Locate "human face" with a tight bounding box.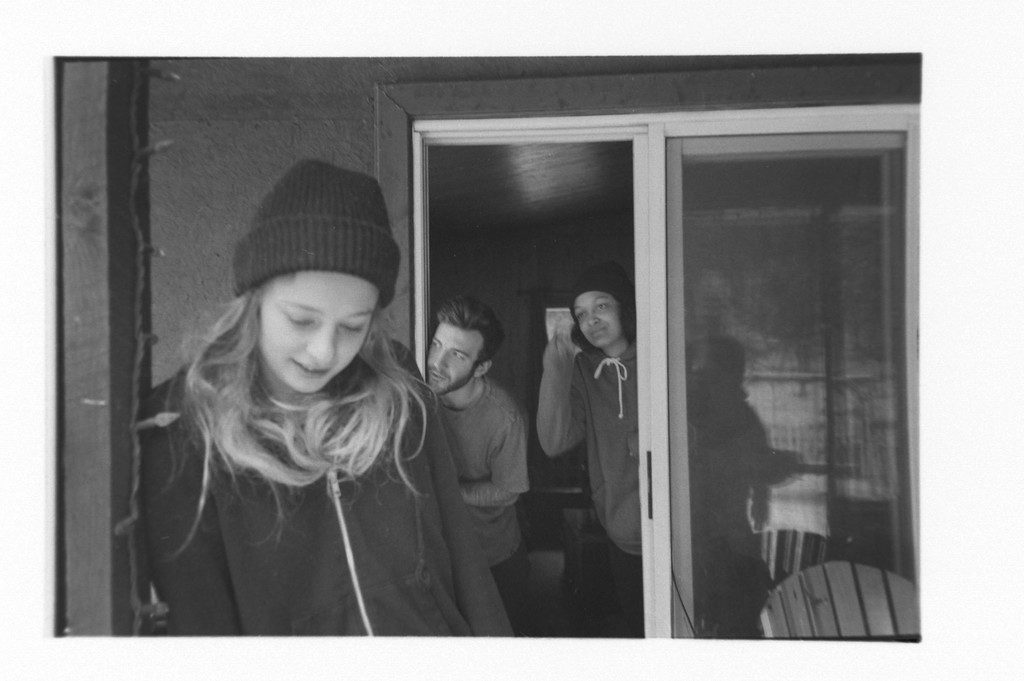
[left=428, top=330, right=483, bottom=394].
